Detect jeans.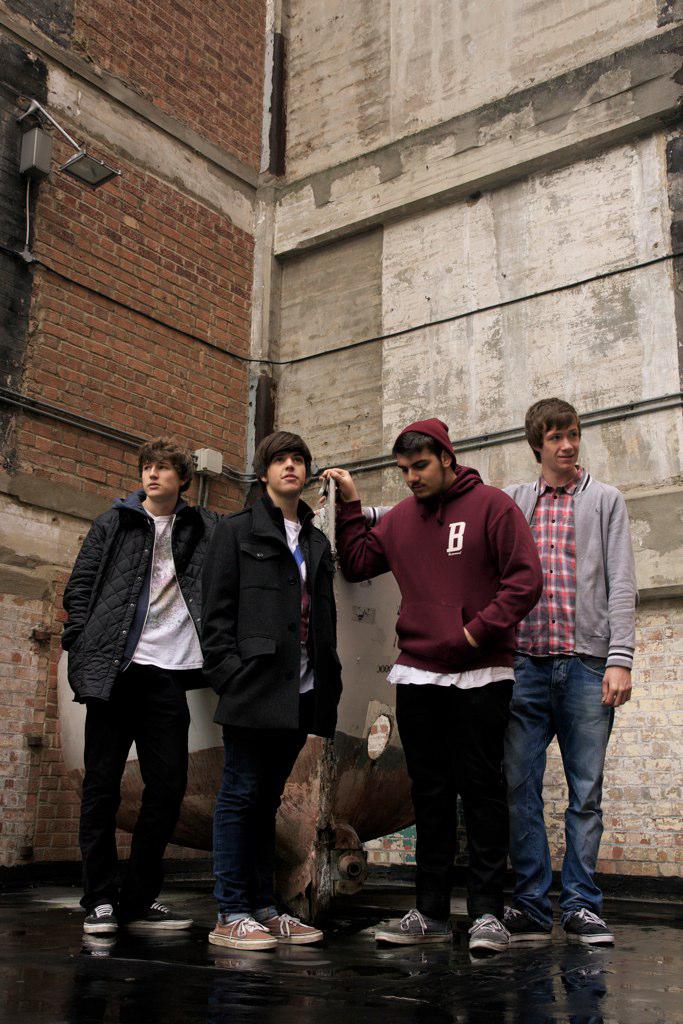
Detected at left=207, top=707, right=309, bottom=911.
